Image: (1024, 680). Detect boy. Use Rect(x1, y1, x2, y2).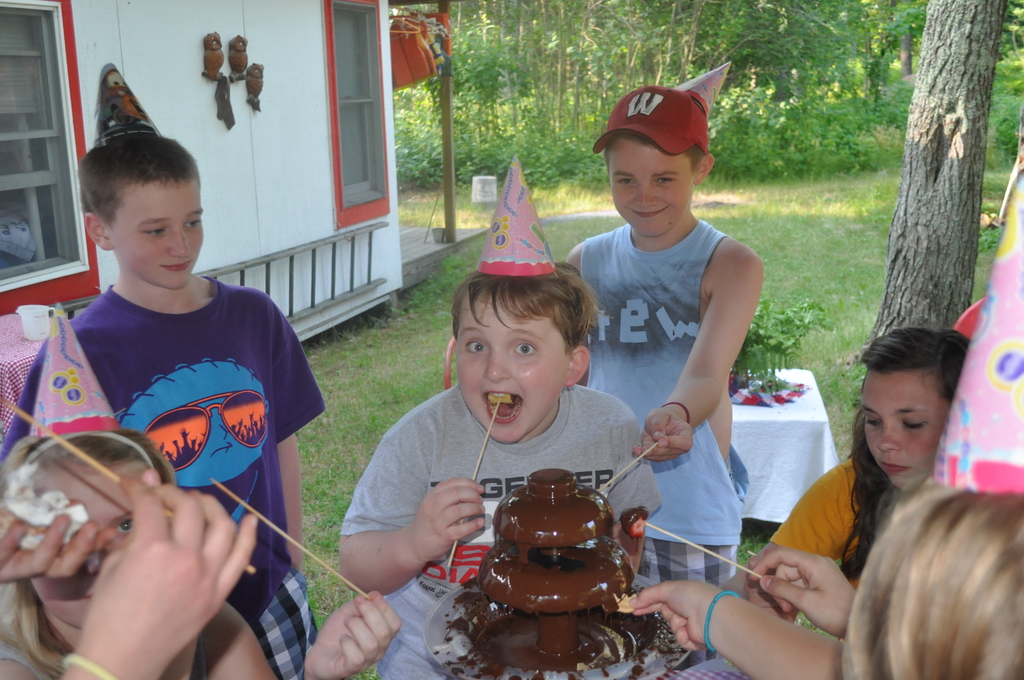
Rect(330, 261, 665, 679).
